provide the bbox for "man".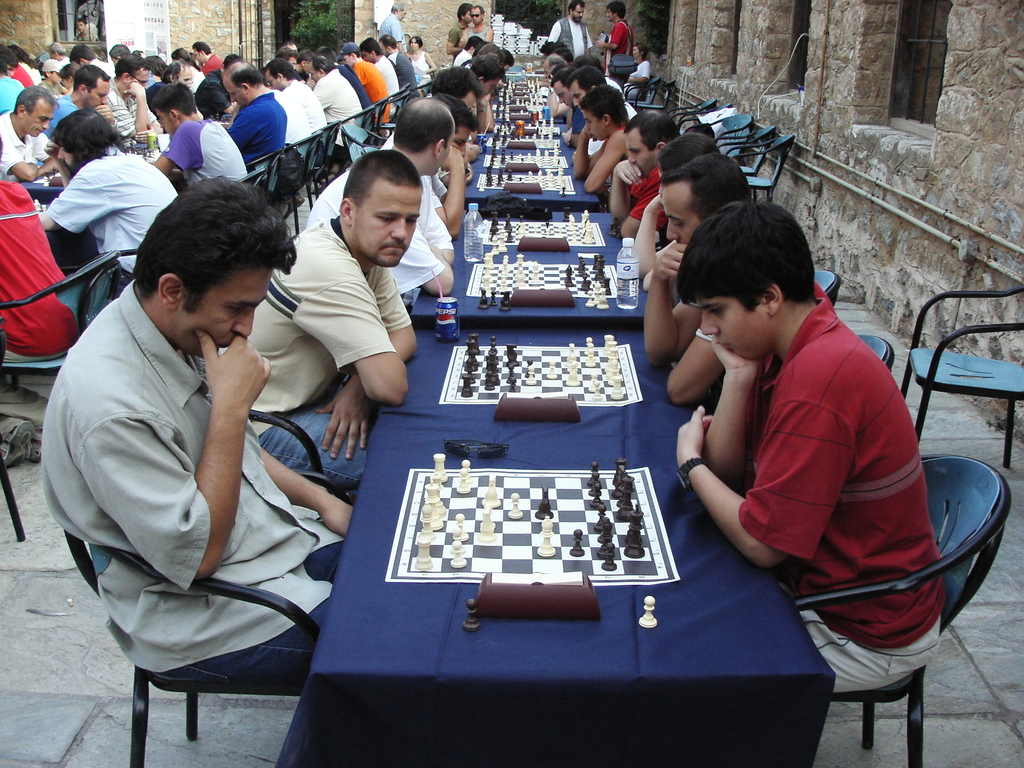
{"x1": 458, "y1": 0, "x2": 502, "y2": 51}.
